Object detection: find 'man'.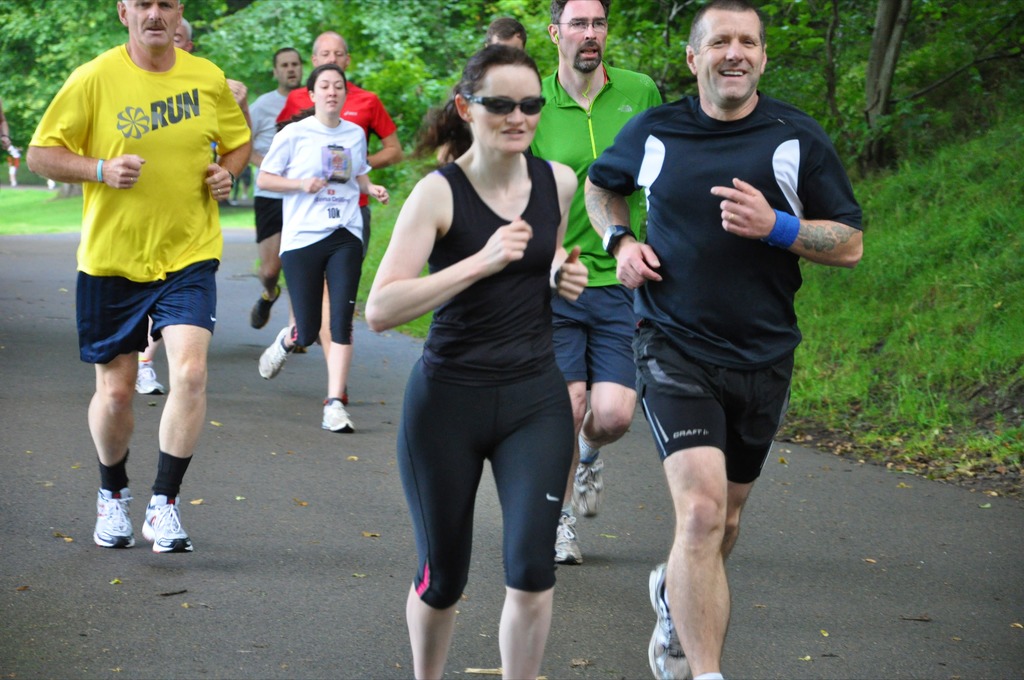
519:0:669:565.
